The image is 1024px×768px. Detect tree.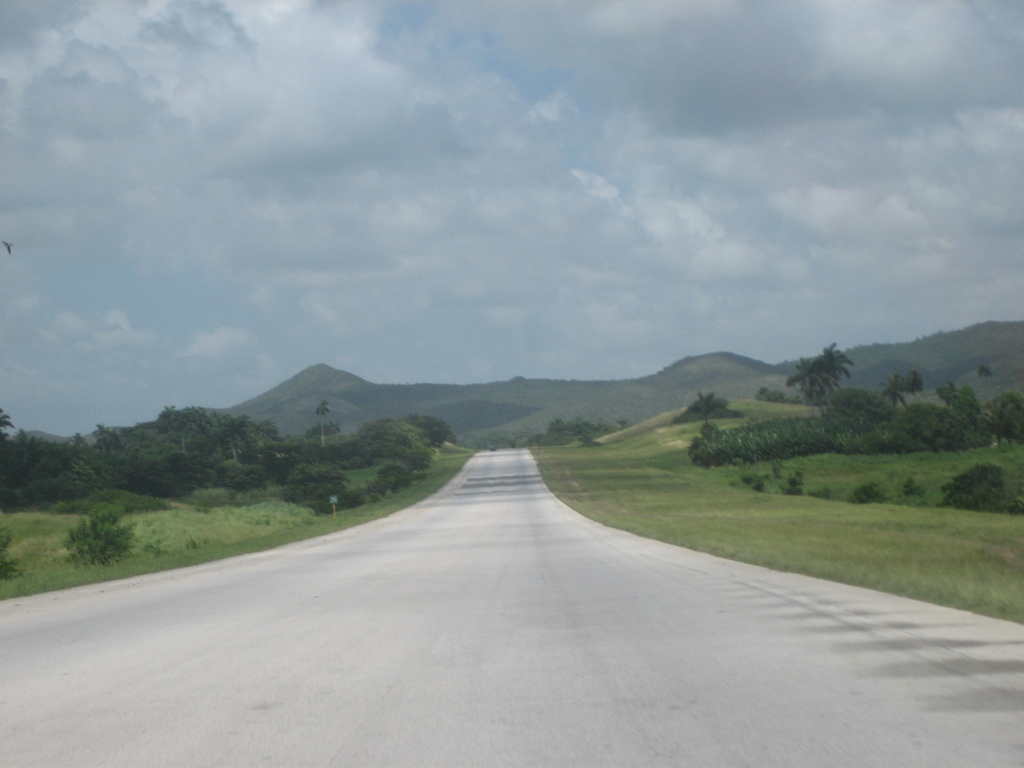
Detection: l=345, t=461, r=429, b=509.
